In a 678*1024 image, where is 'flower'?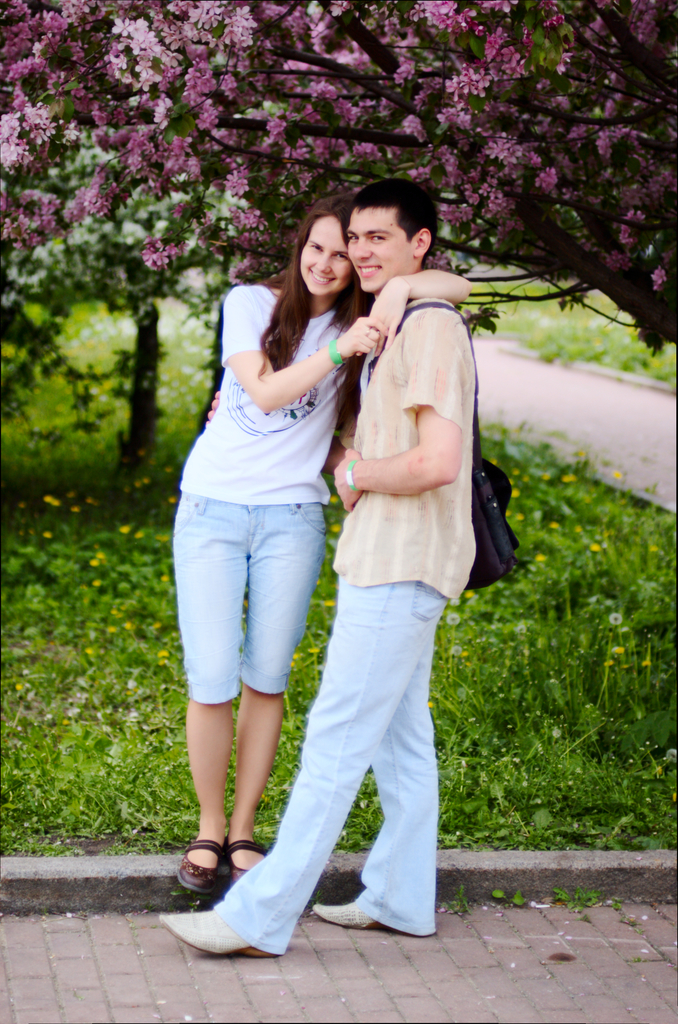
bbox(293, 648, 309, 664).
